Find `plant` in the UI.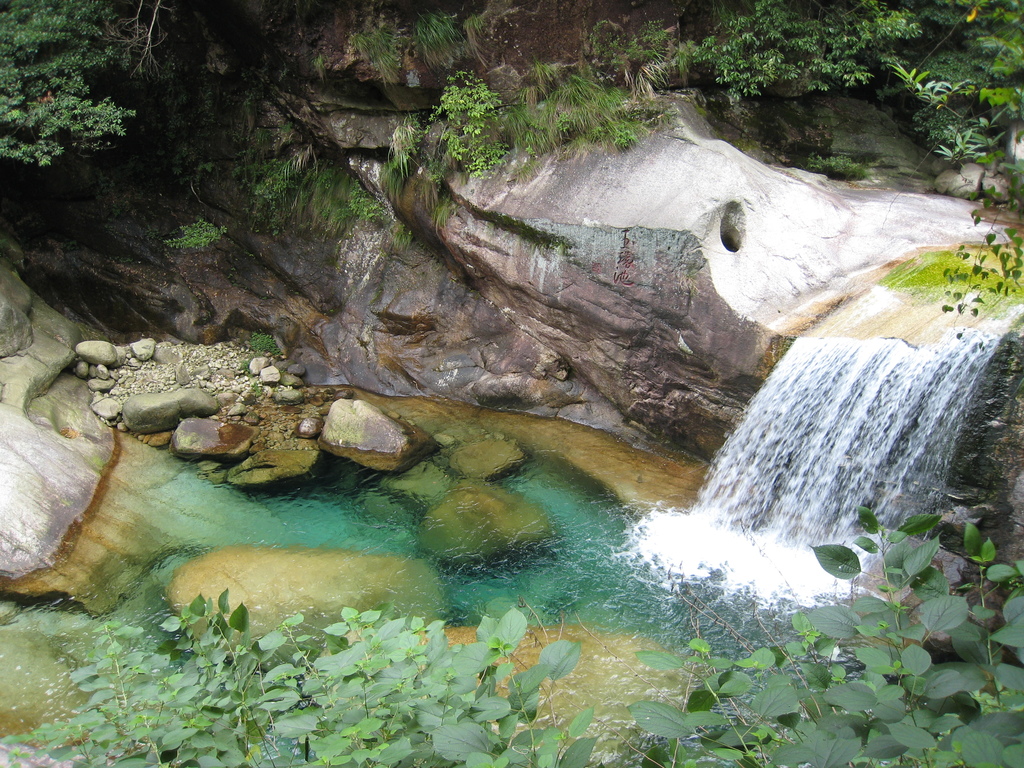
UI element at BBox(251, 330, 282, 356).
